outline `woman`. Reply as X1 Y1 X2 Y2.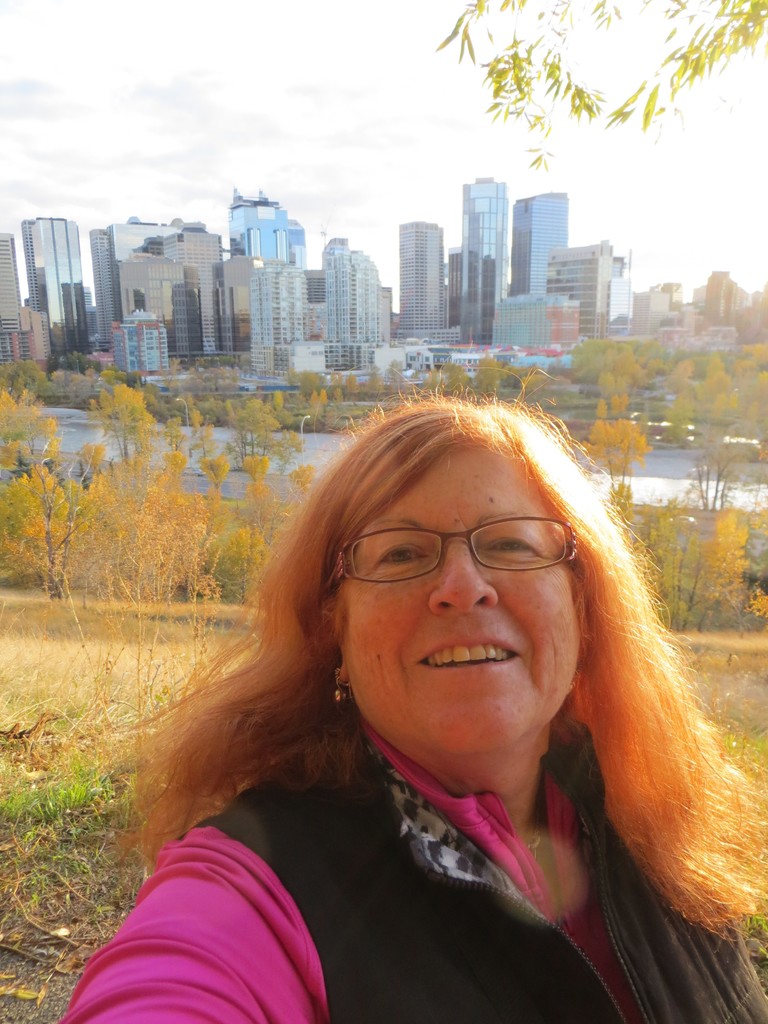
71 371 764 1011.
